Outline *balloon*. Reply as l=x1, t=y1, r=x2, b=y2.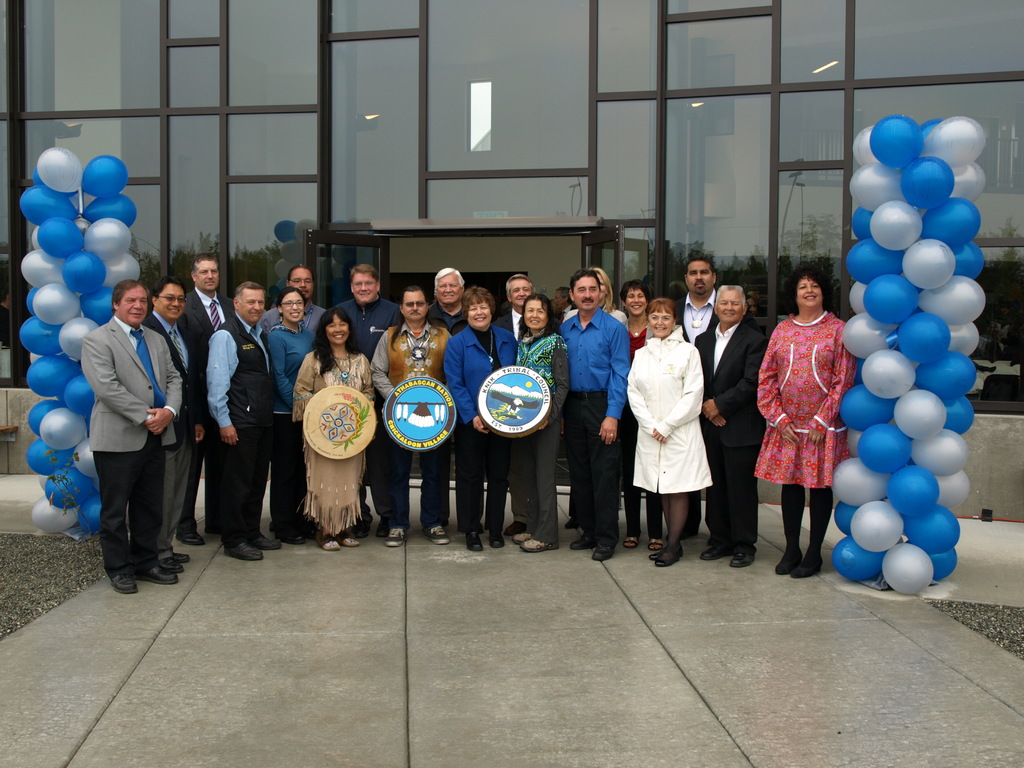
l=36, t=410, r=85, b=452.
